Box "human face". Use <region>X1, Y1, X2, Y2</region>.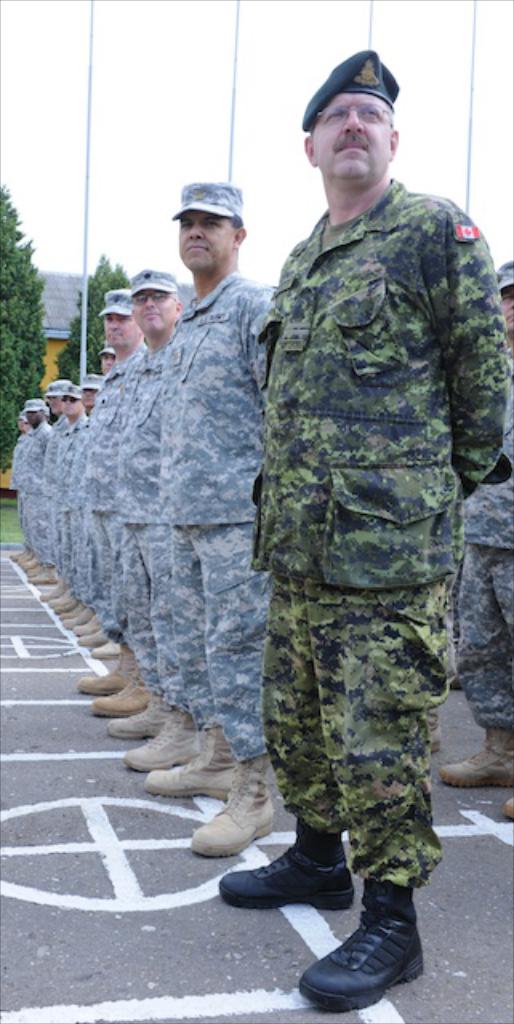
<region>133, 298, 171, 331</region>.
